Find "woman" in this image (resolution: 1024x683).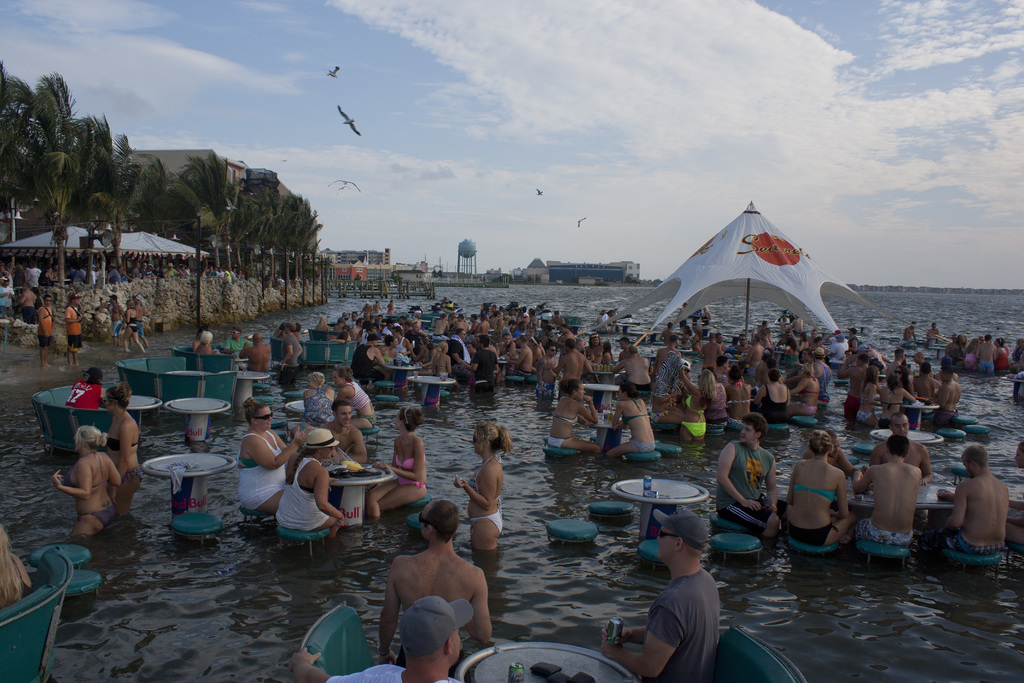
[124, 300, 143, 354].
